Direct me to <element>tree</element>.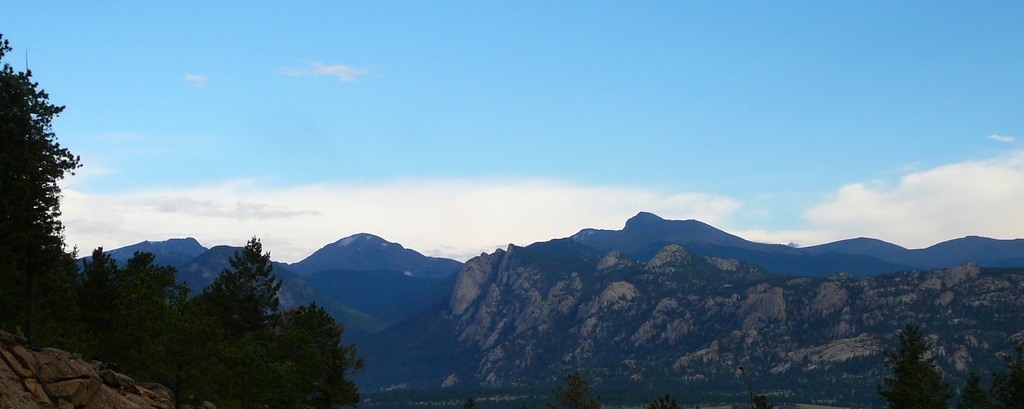
Direction: <box>874,314,956,408</box>.
